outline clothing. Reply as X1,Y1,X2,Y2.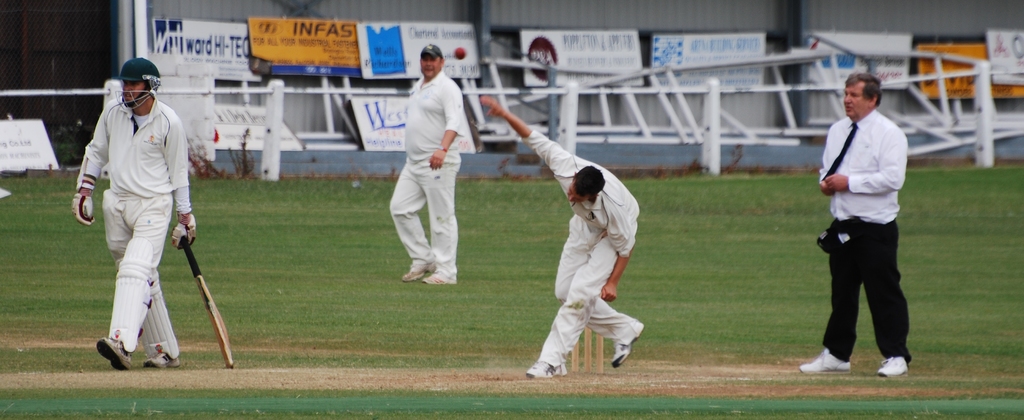
812,109,909,362.
